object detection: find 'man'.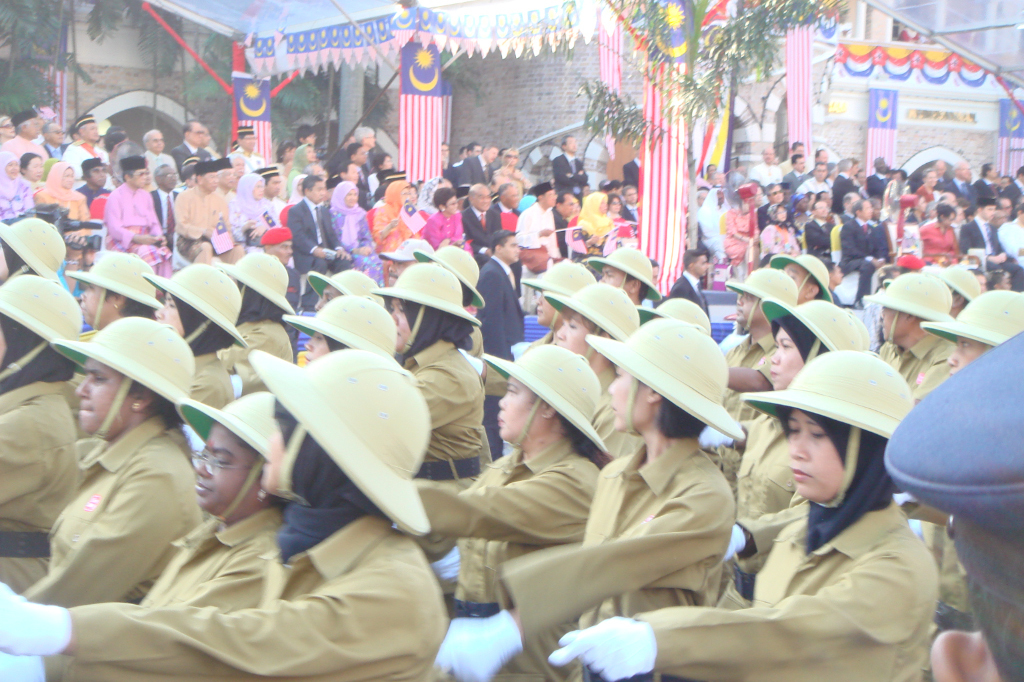
859 272 957 403.
